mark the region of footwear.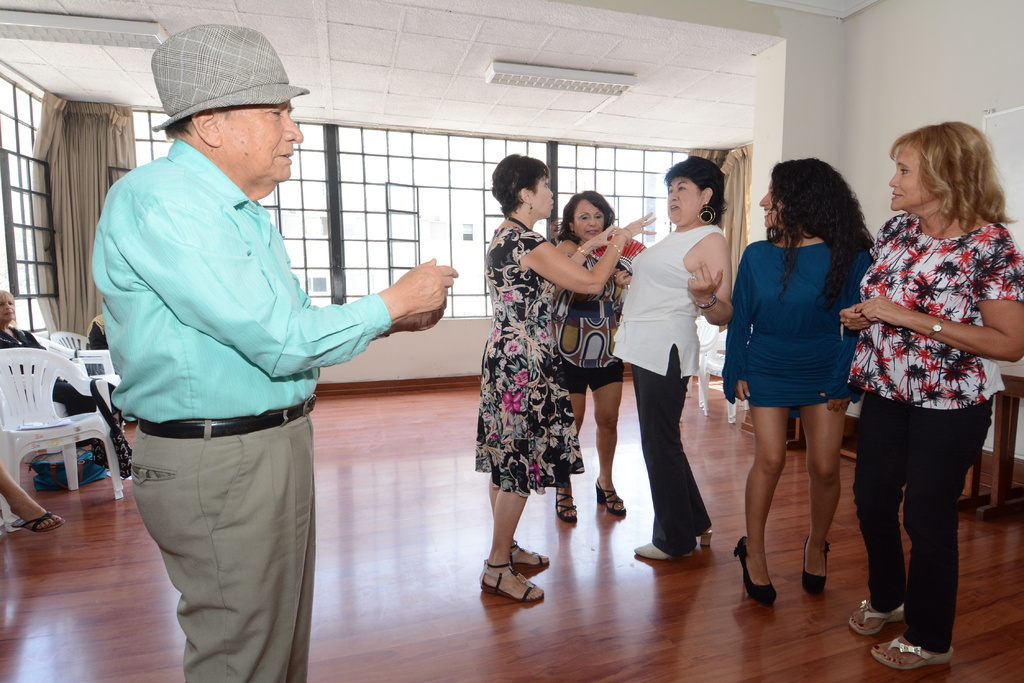
Region: bbox(799, 534, 831, 600).
